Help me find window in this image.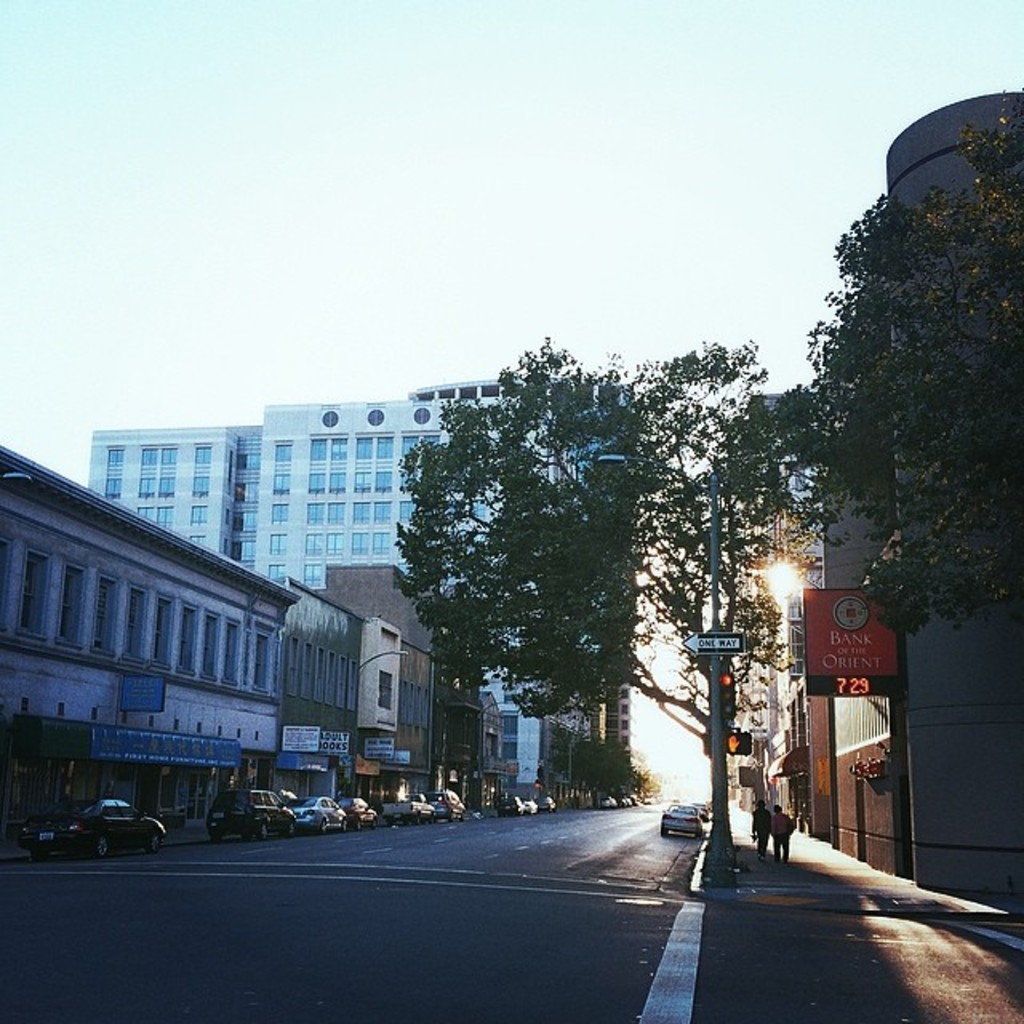
Found it: box(107, 448, 125, 469).
